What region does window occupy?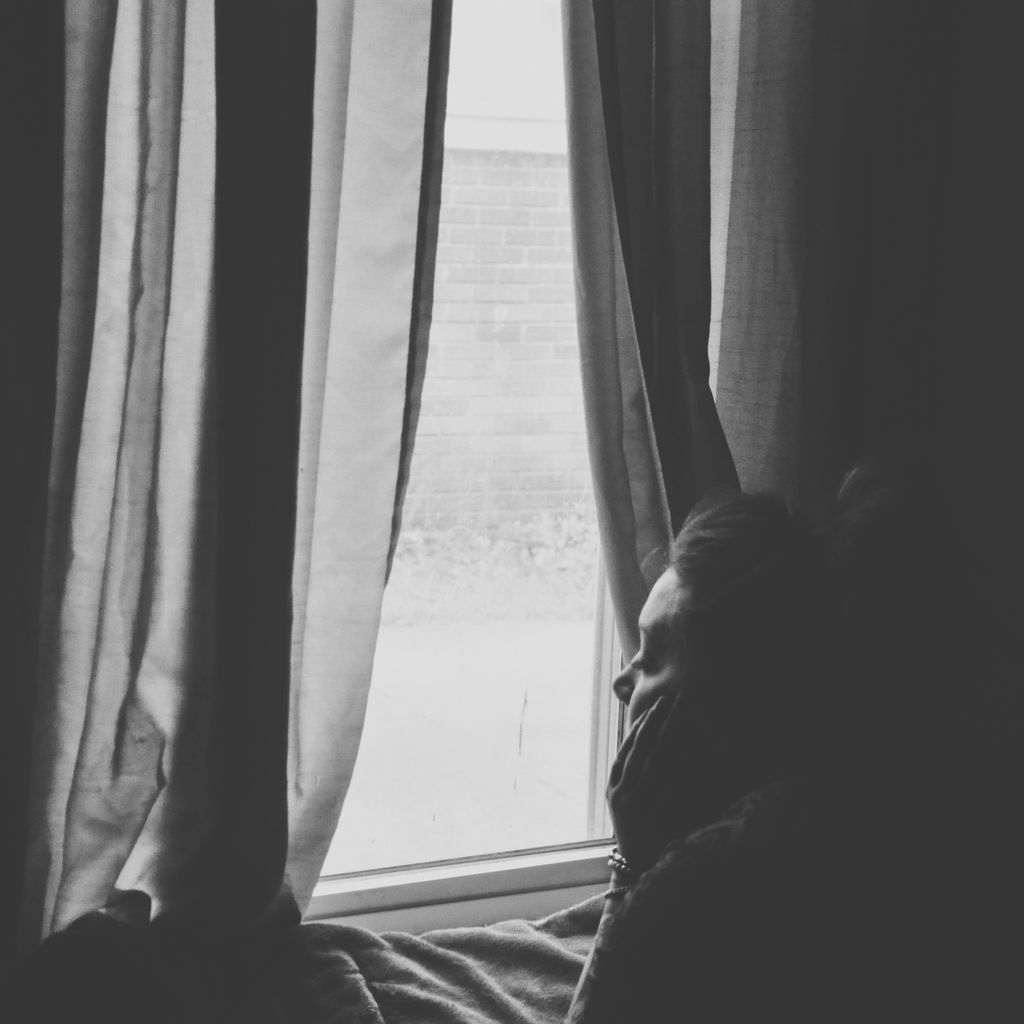
[left=301, top=0, right=767, bottom=922].
